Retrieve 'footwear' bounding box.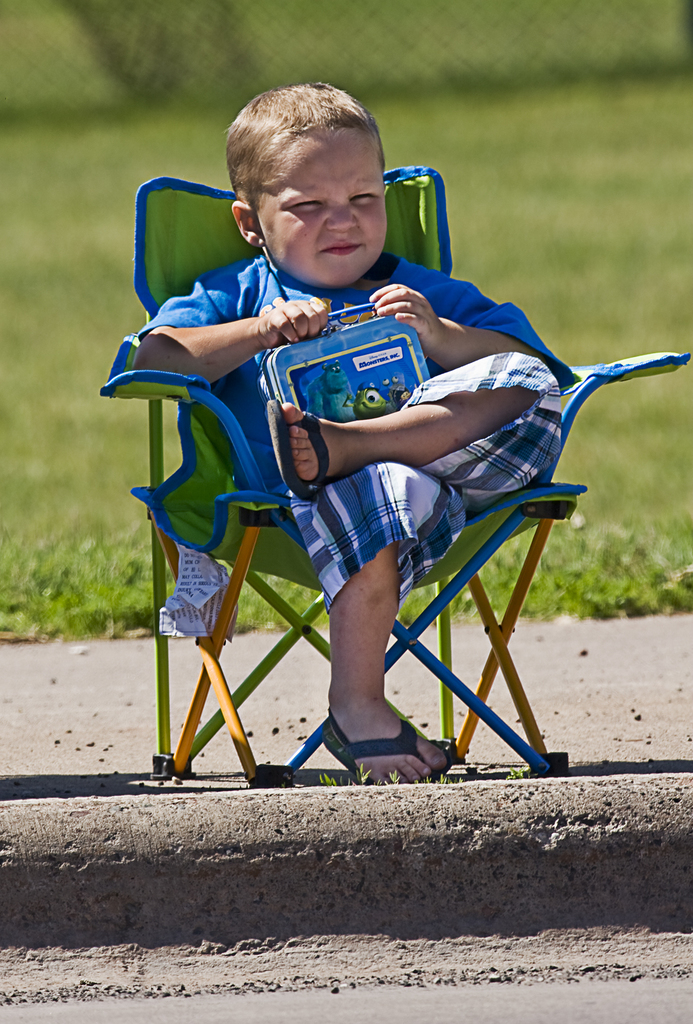
Bounding box: Rect(291, 708, 448, 776).
